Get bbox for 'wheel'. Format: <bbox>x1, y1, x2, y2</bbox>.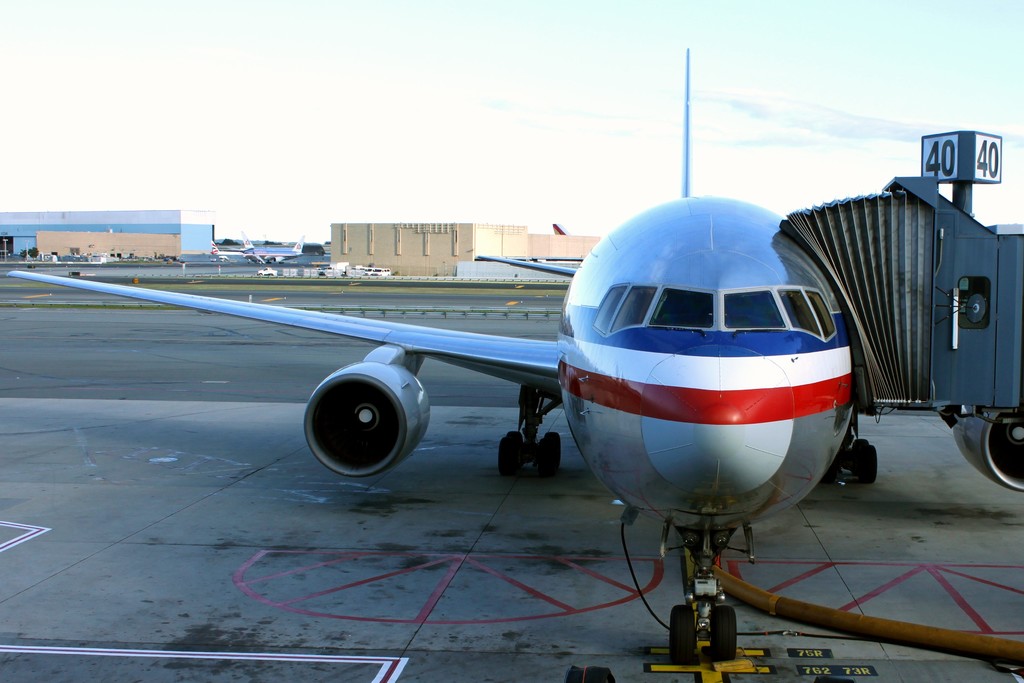
<bbox>671, 600, 697, 666</bbox>.
